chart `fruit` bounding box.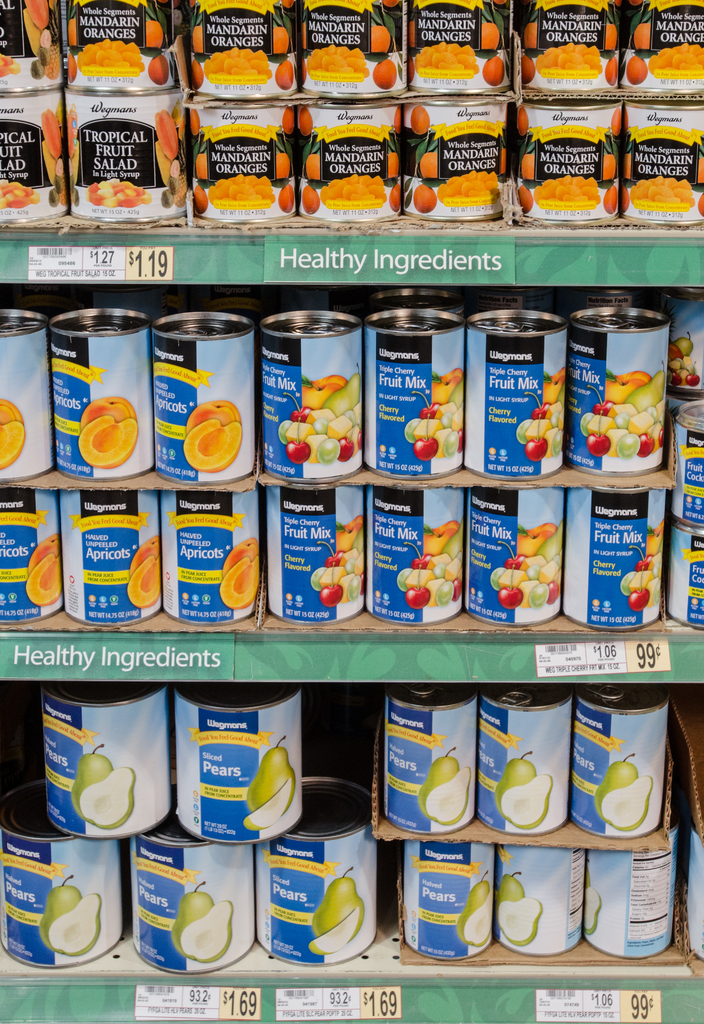
Charted: <region>410, 106, 429, 135</region>.
